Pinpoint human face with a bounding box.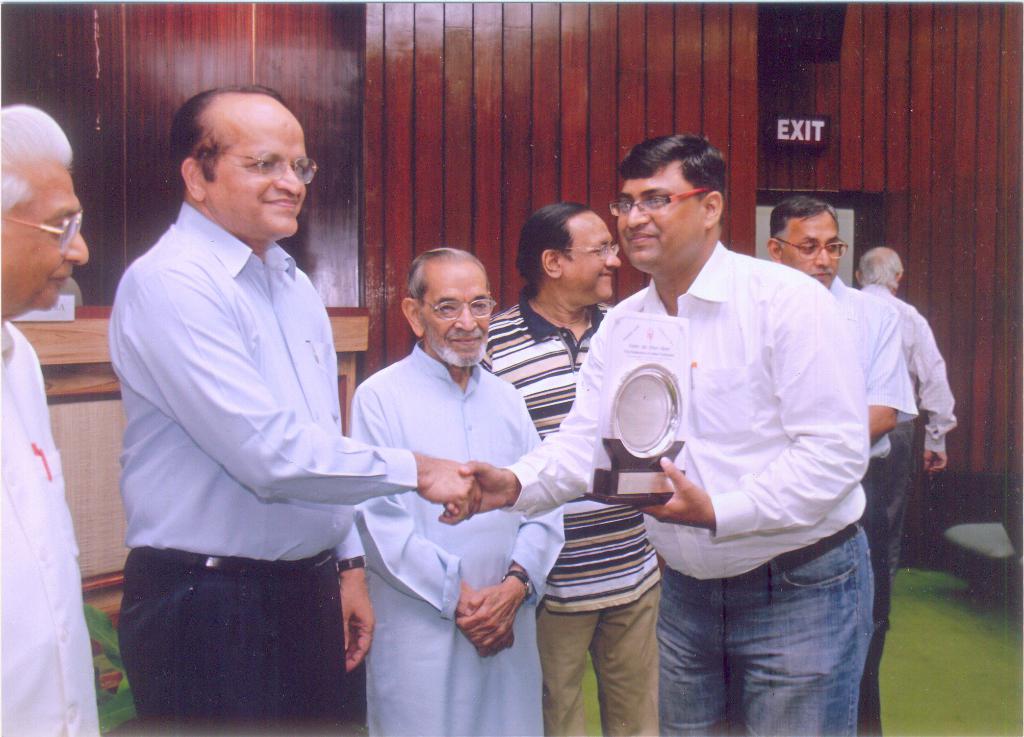
bbox=[214, 107, 308, 244].
